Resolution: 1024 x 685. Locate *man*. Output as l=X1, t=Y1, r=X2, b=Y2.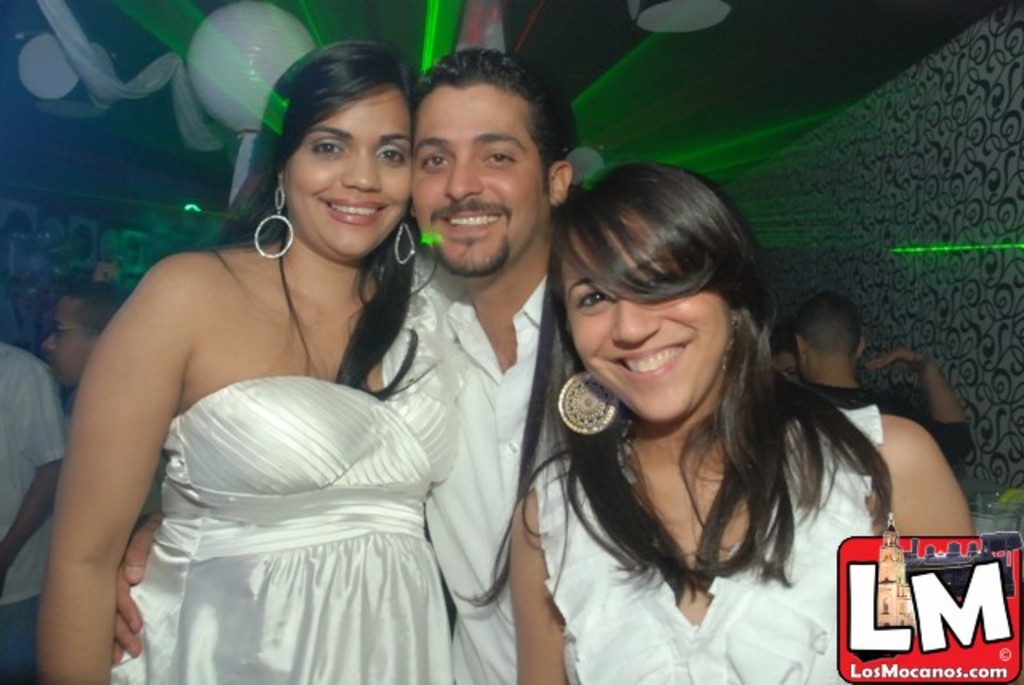
l=109, t=45, r=576, b=683.
